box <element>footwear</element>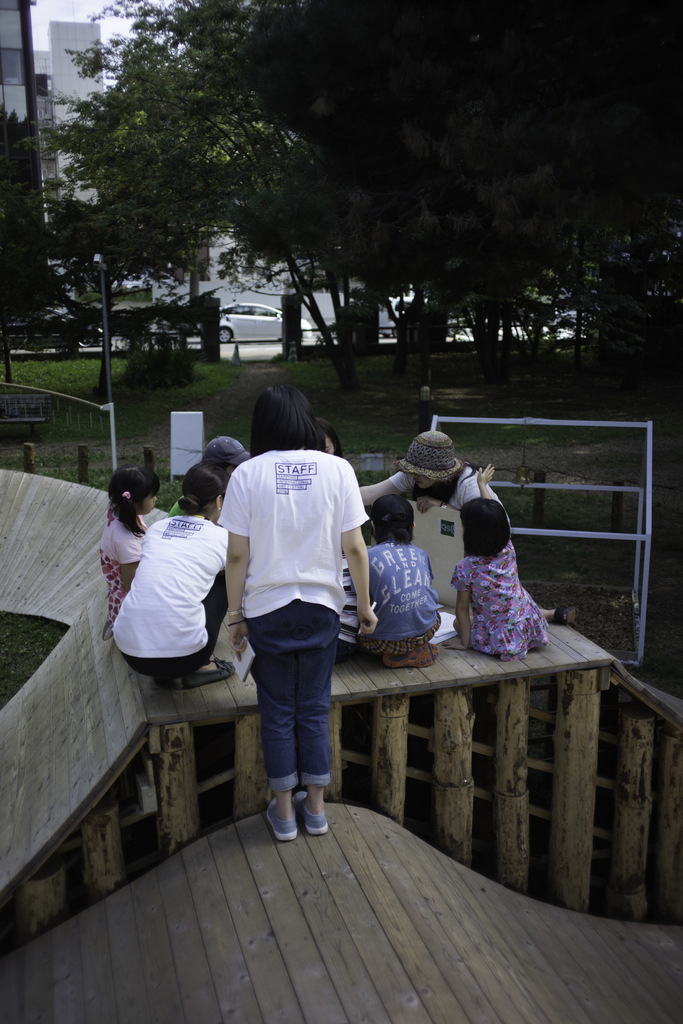
156,674,178,686
